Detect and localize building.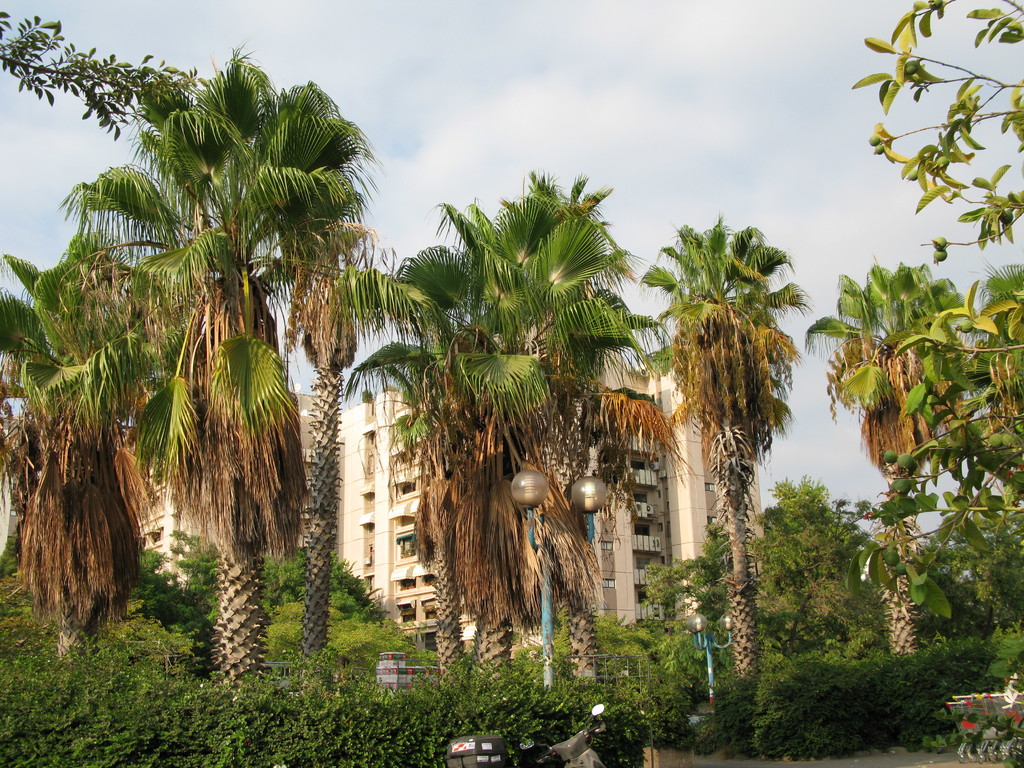
Localized at (x1=334, y1=338, x2=771, y2=688).
